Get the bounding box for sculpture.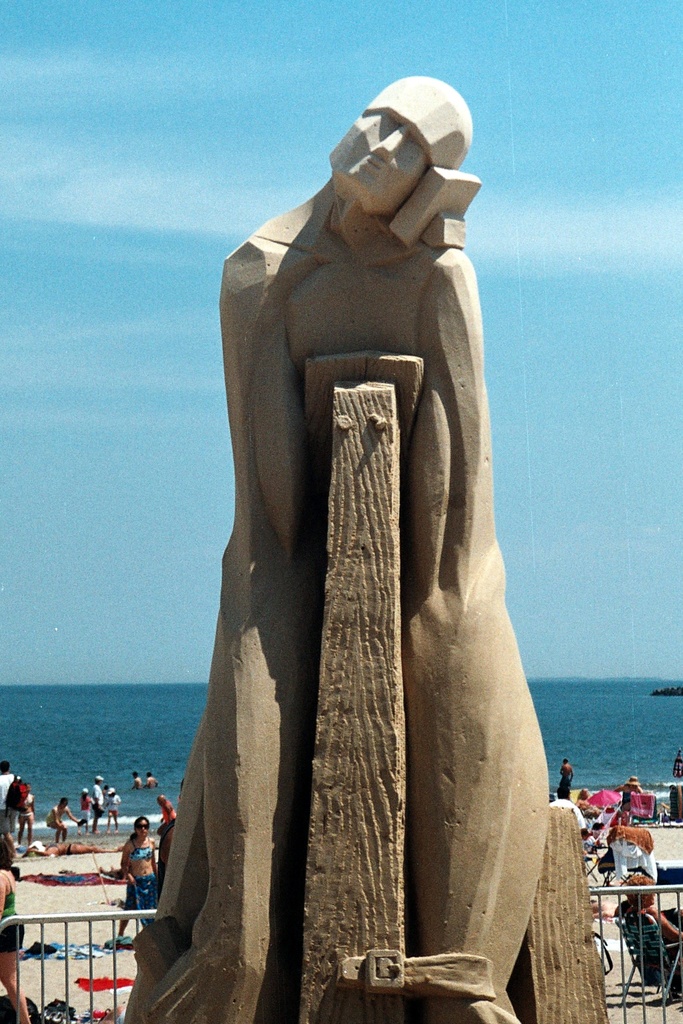
185,94,479,977.
